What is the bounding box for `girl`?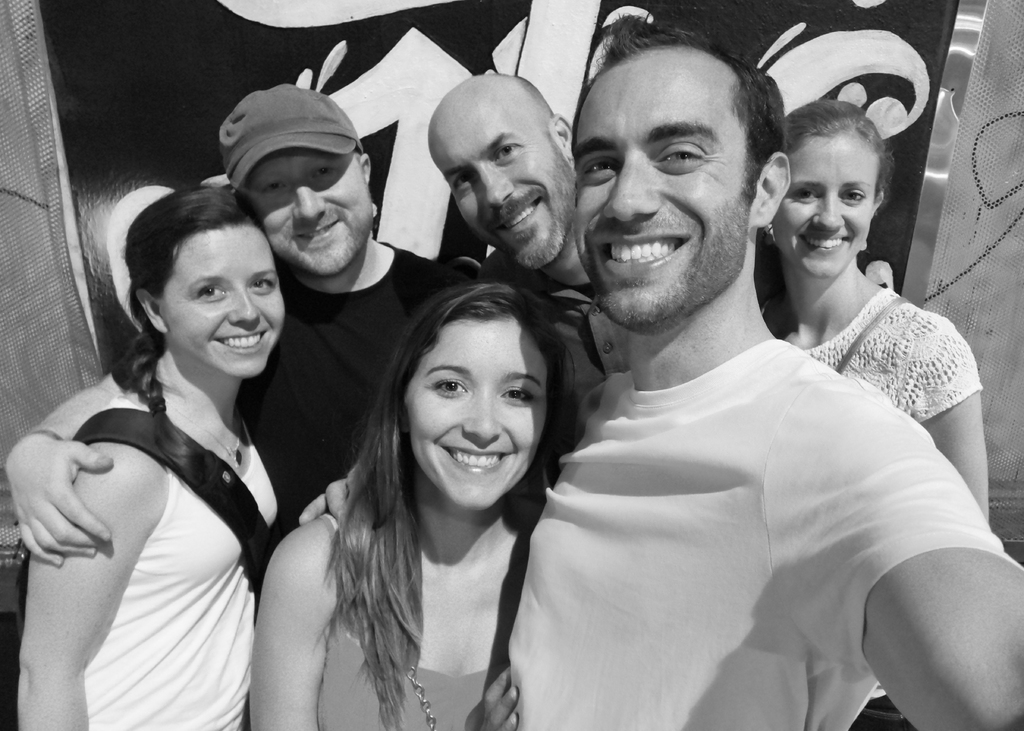
22 187 282 730.
